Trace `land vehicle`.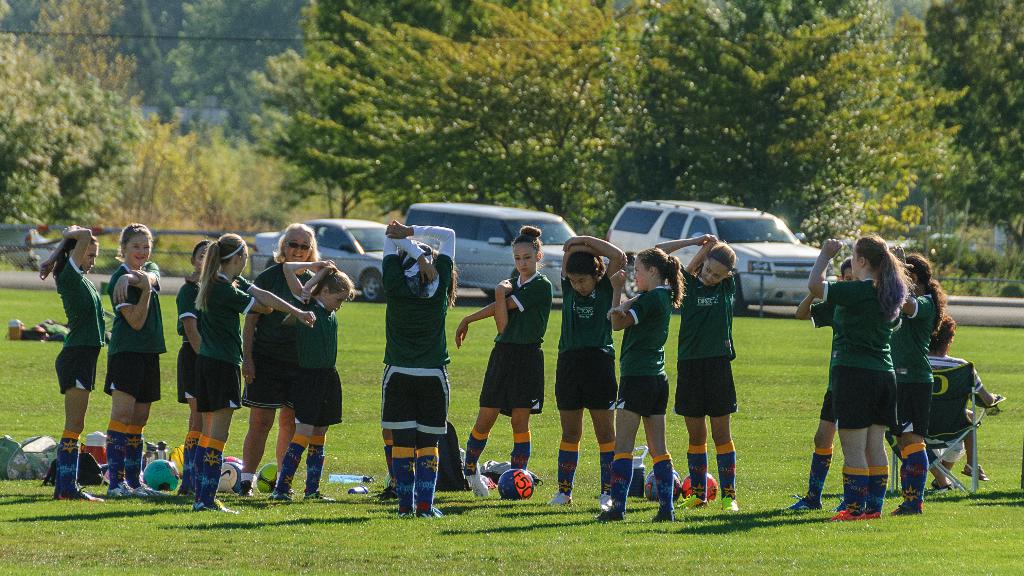
Traced to detection(255, 221, 389, 296).
